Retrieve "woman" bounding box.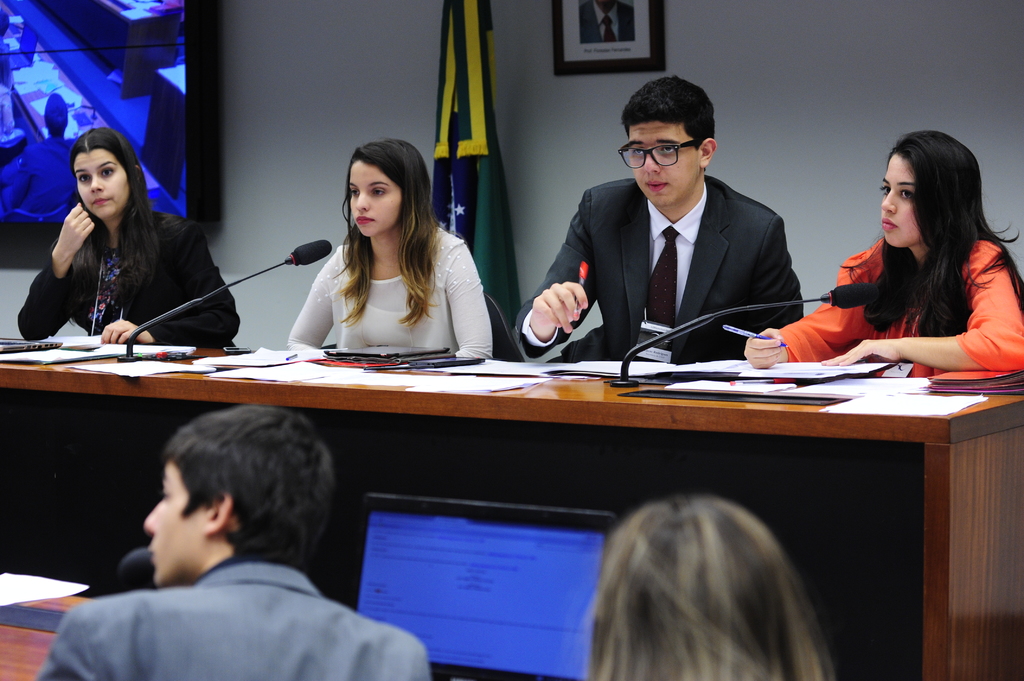
Bounding box: x1=21 y1=125 x2=242 y2=348.
